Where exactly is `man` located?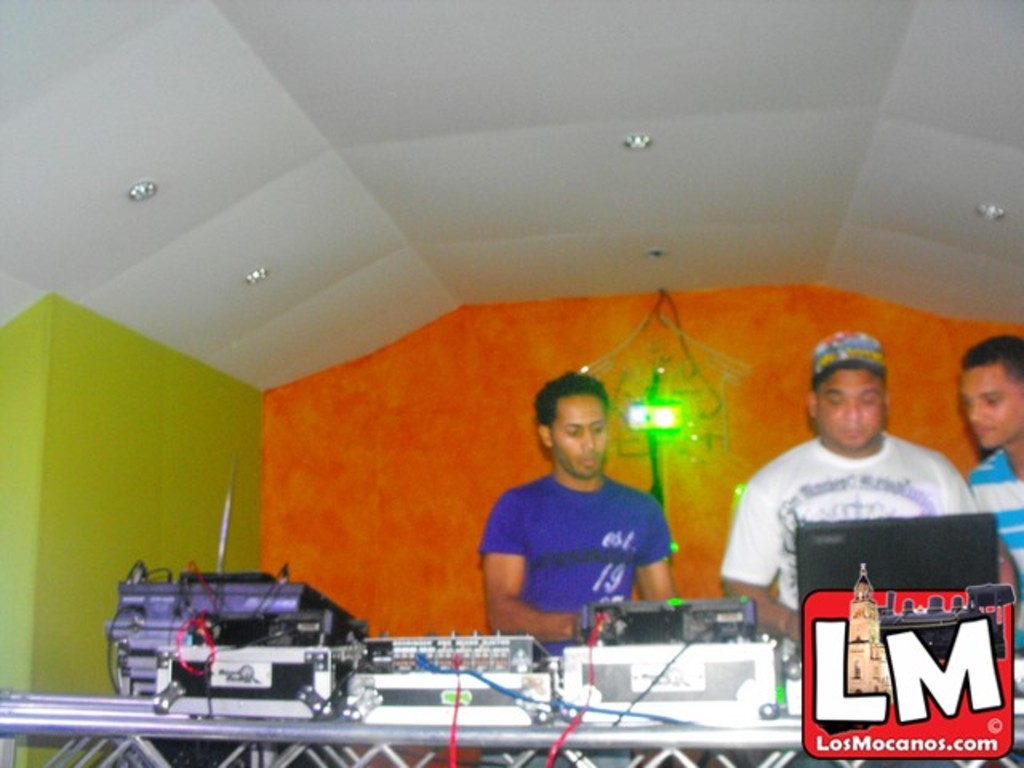
Its bounding box is rect(482, 368, 678, 766).
